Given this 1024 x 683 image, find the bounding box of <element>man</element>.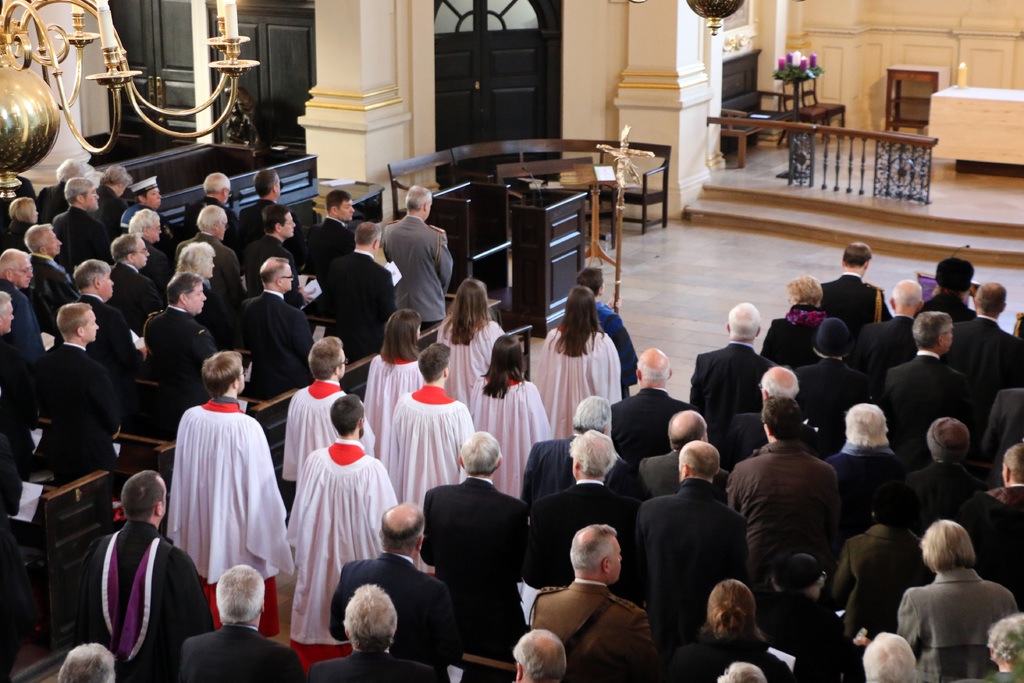
240,170,304,253.
